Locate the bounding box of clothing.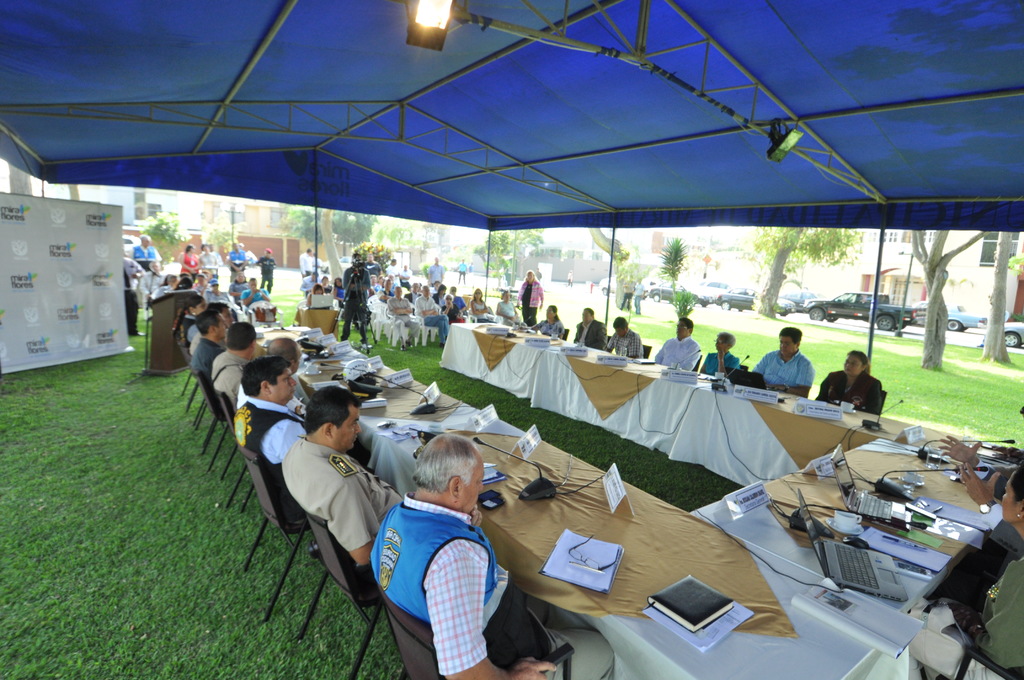
Bounding box: select_region(206, 289, 228, 305).
